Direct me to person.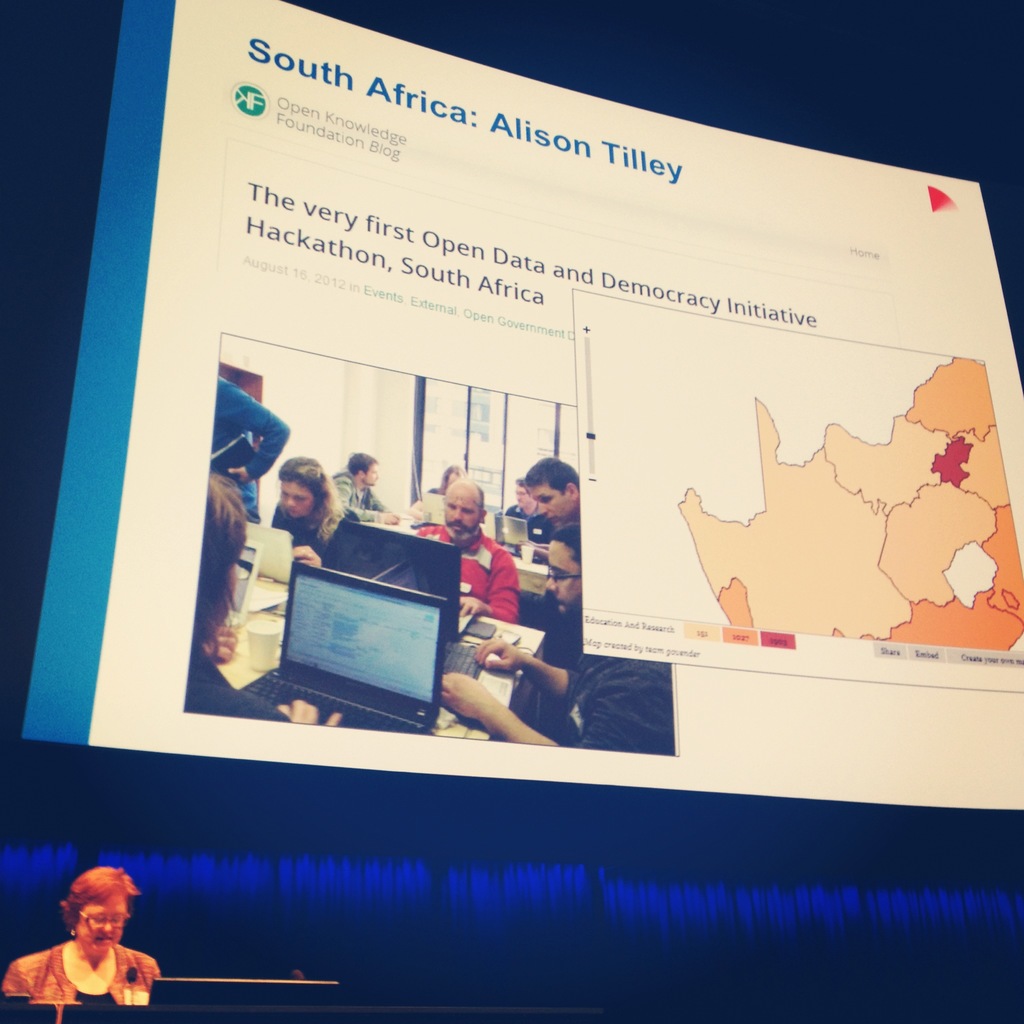
Direction: 439,517,673,756.
